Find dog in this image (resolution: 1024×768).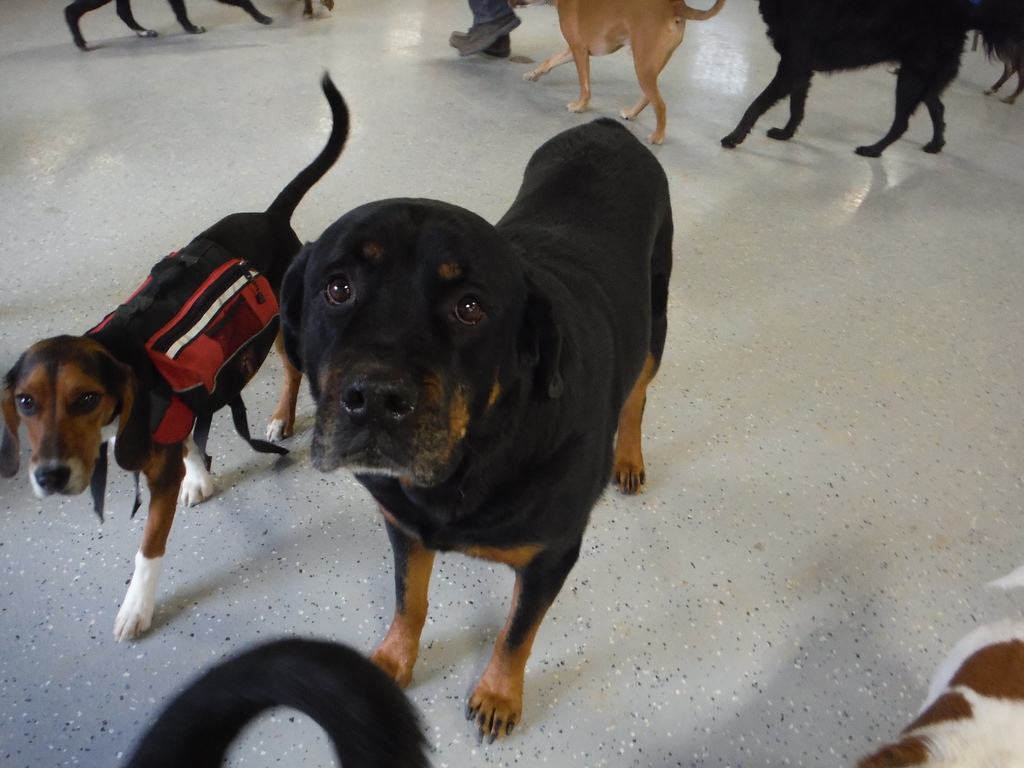
(722,0,1023,156).
